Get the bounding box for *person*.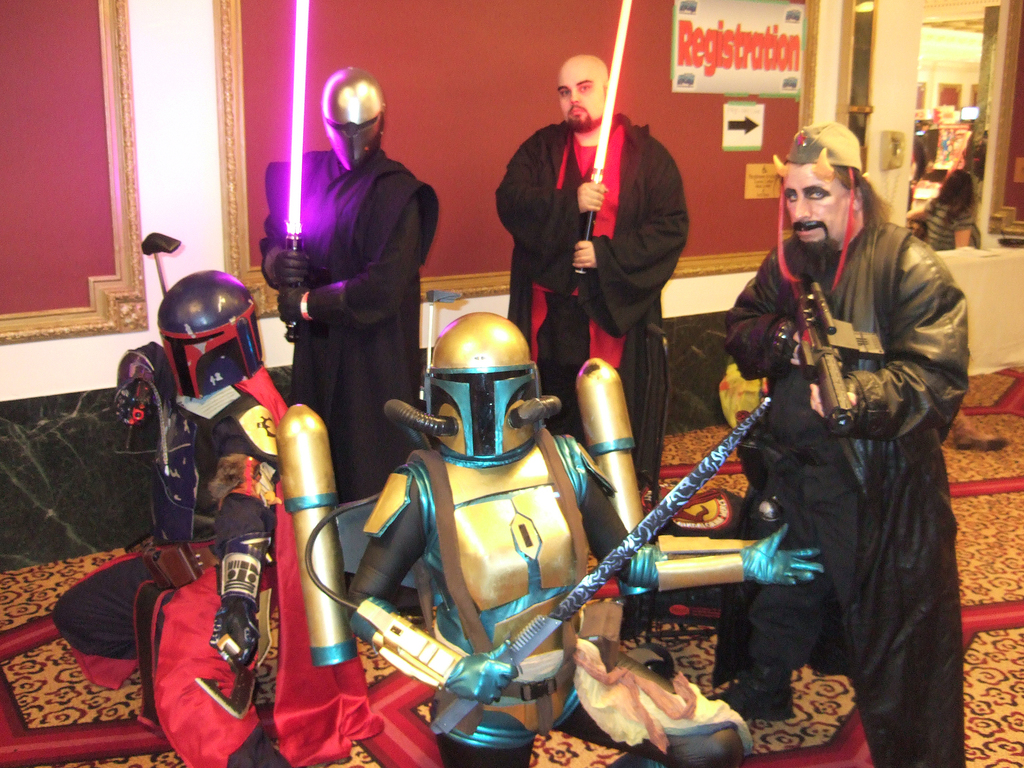
Rect(344, 310, 820, 767).
